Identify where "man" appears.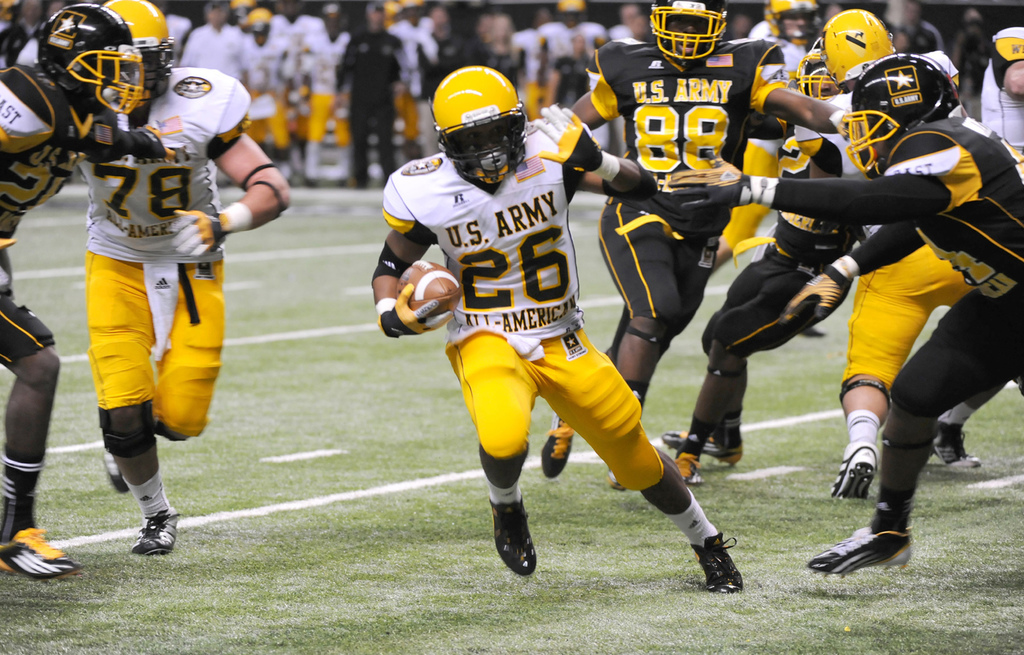
Appears at Rect(0, 4, 168, 582).
